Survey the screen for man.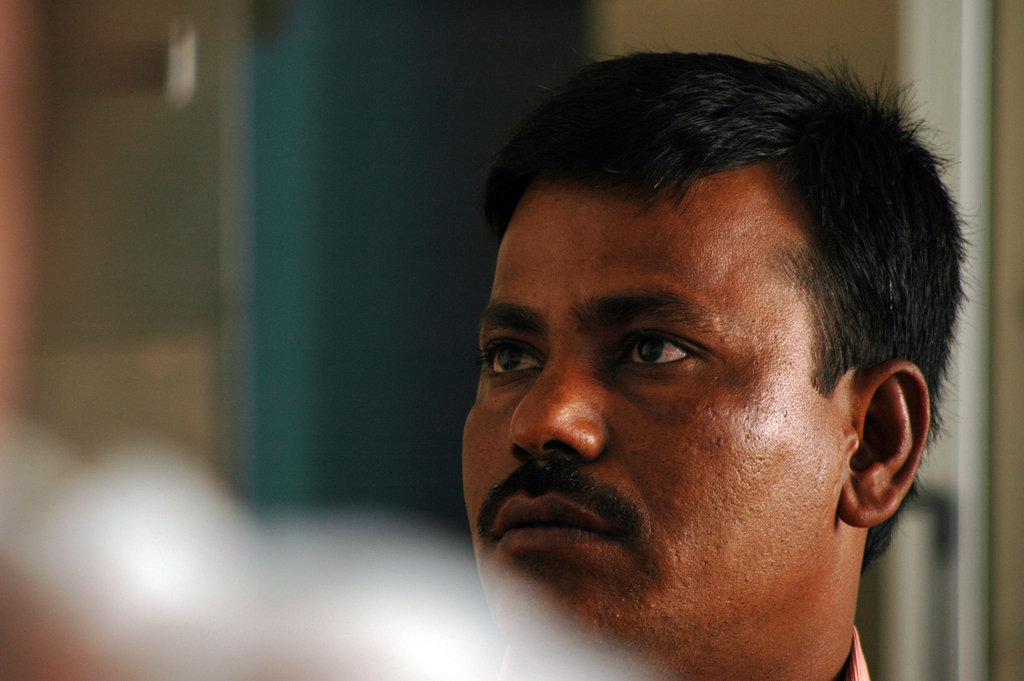
Survey found: x1=460, y1=36, x2=969, y2=680.
